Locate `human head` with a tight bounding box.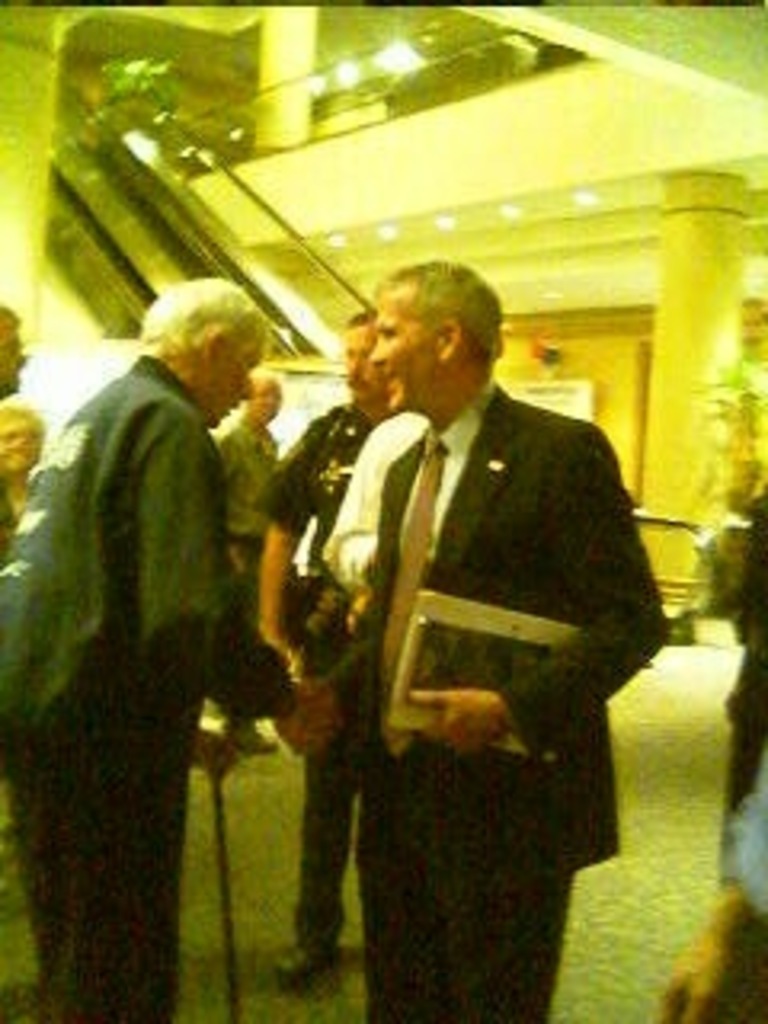
l=339, t=310, r=384, b=406.
